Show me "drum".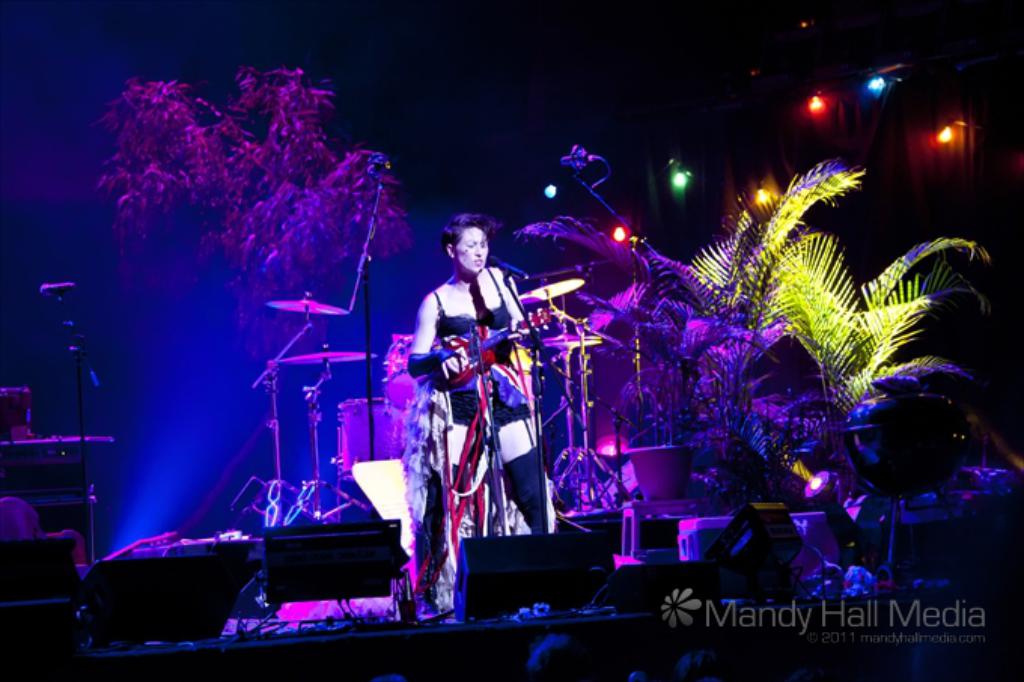
"drum" is here: [left=384, top=337, right=419, bottom=411].
